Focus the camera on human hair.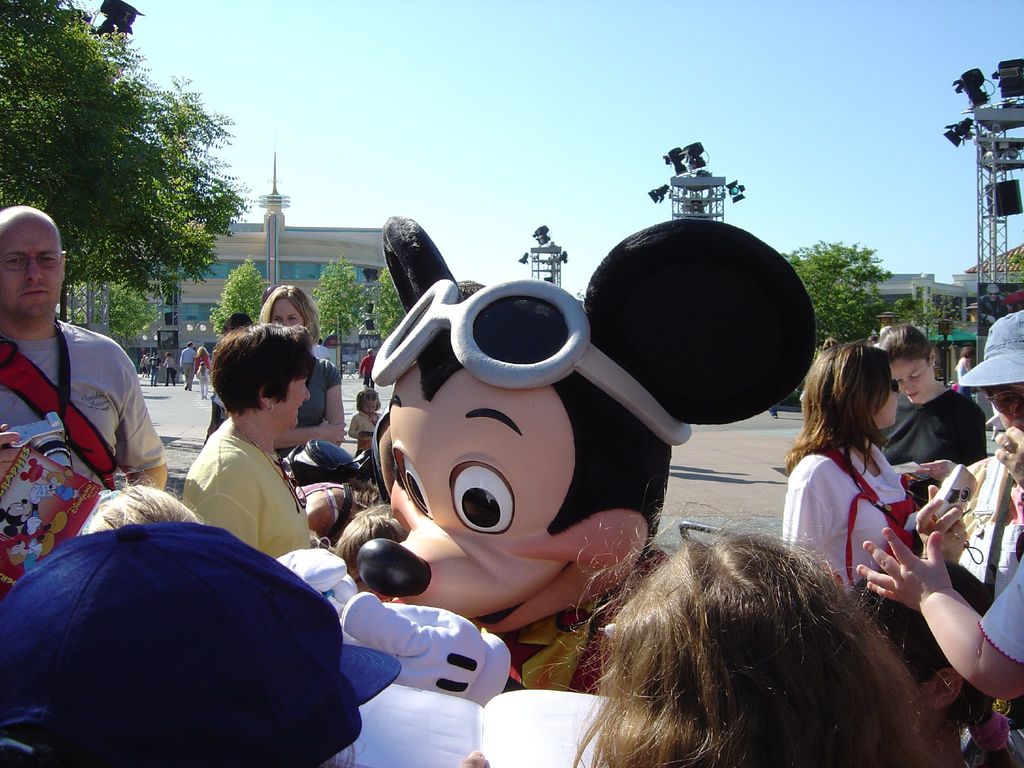
Focus region: detection(259, 283, 317, 321).
